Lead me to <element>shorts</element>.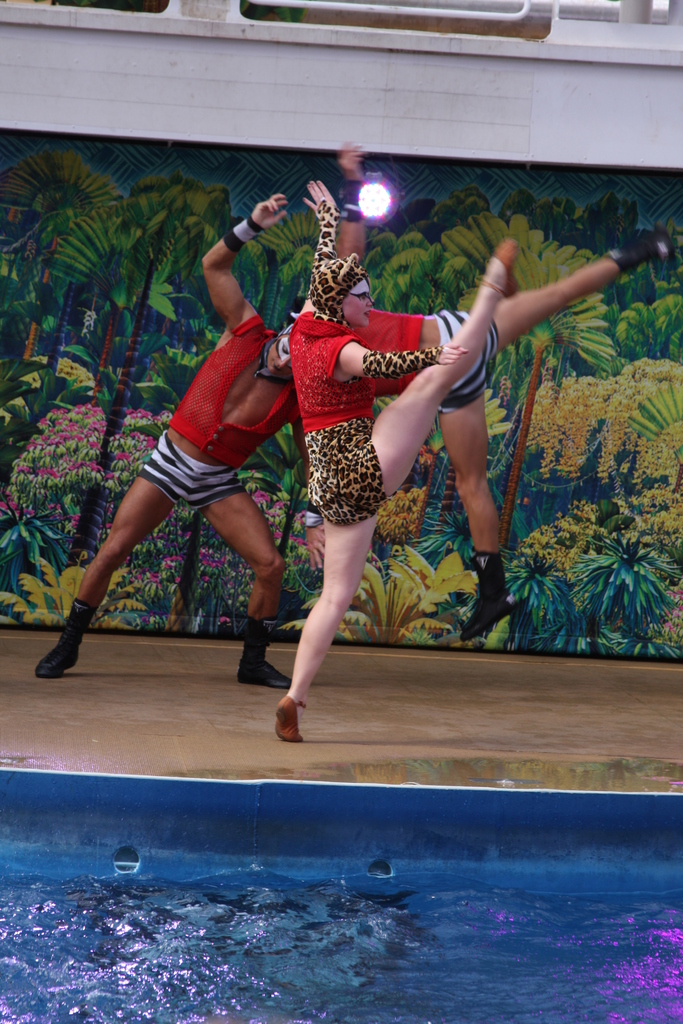
Lead to pyautogui.locateOnScreen(436, 312, 504, 413).
